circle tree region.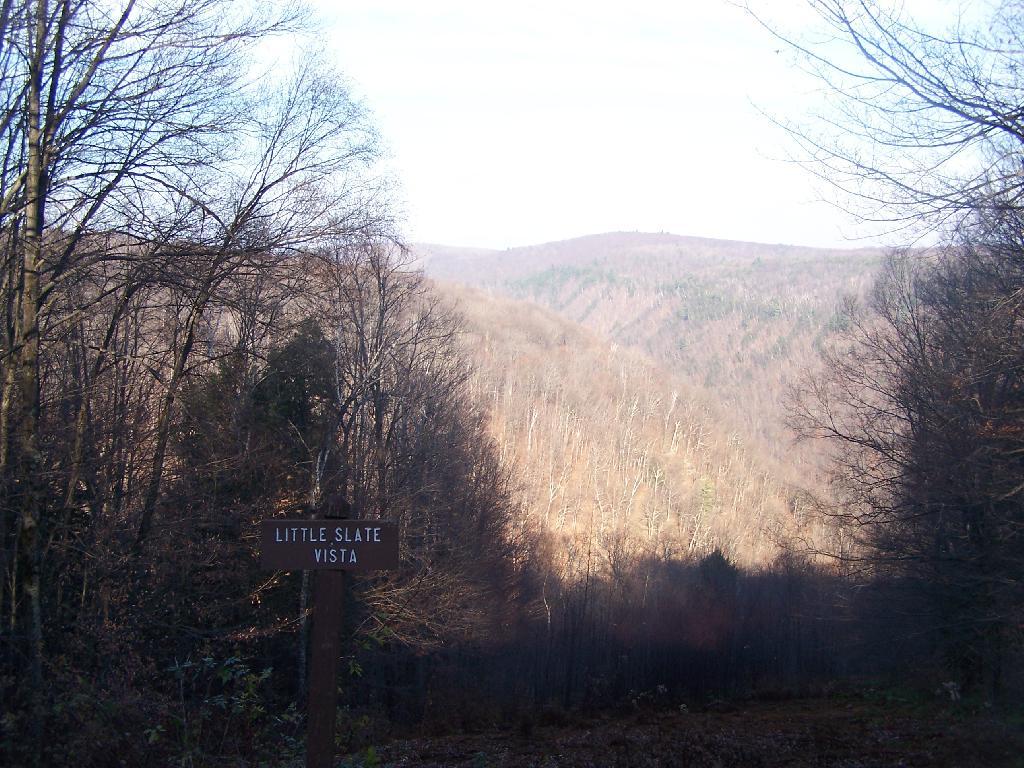
Region: <box>730,0,1023,259</box>.
